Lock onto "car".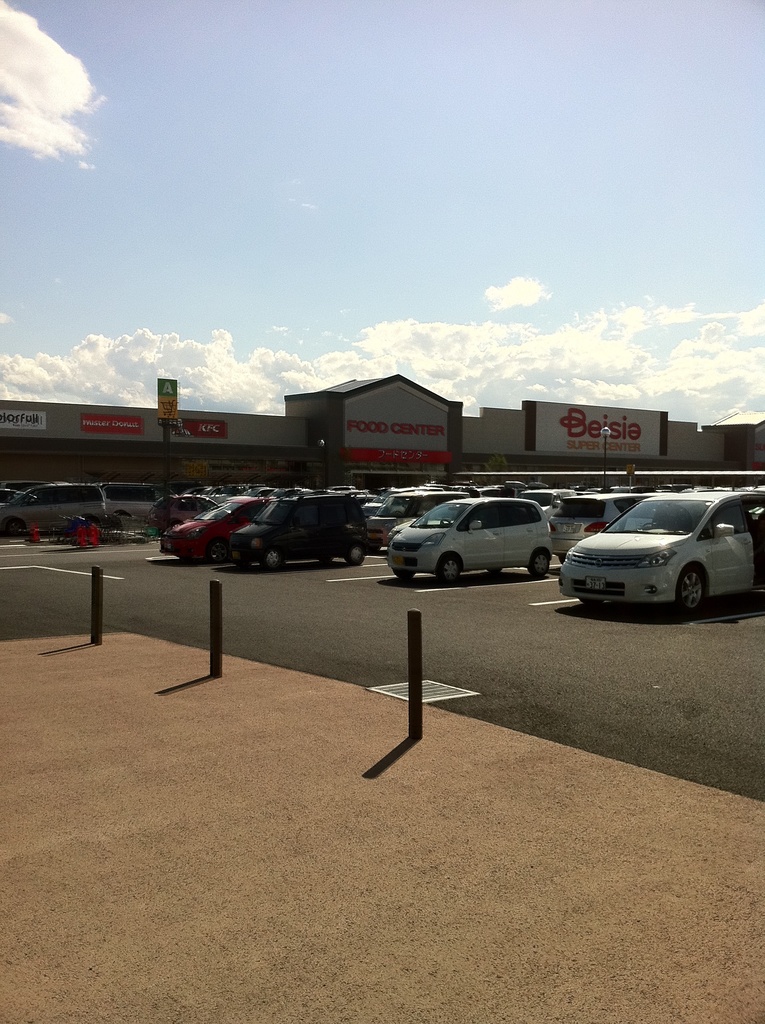
Locked: (163, 493, 262, 552).
